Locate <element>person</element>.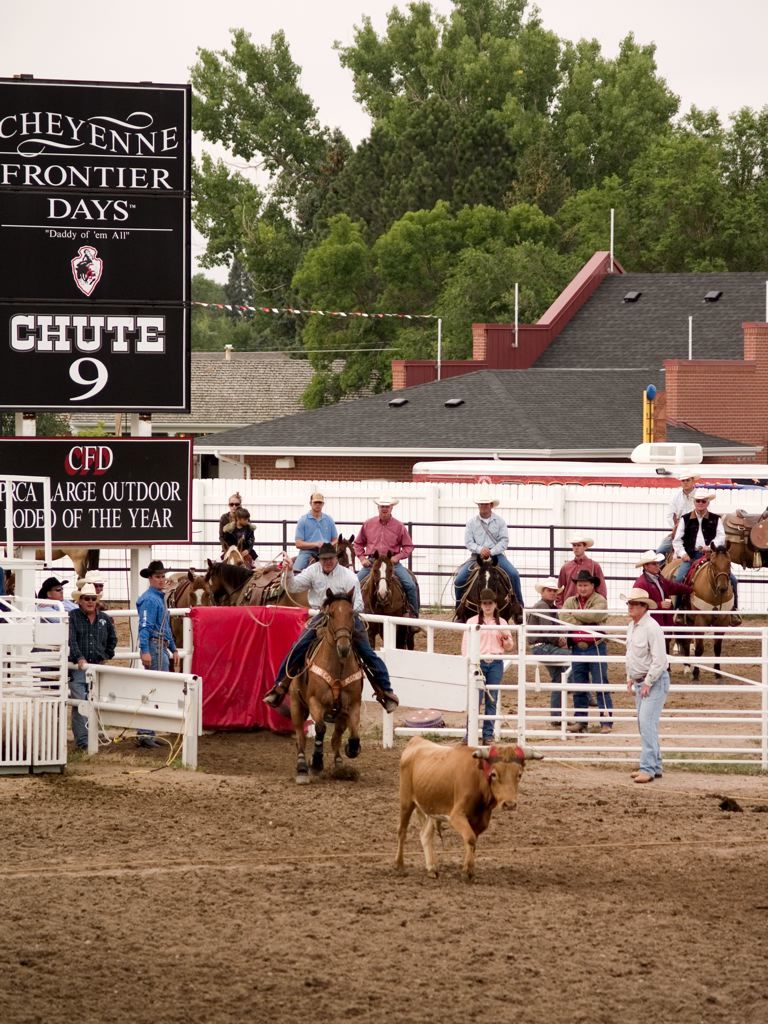
Bounding box: rect(291, 494, 344, 583).
